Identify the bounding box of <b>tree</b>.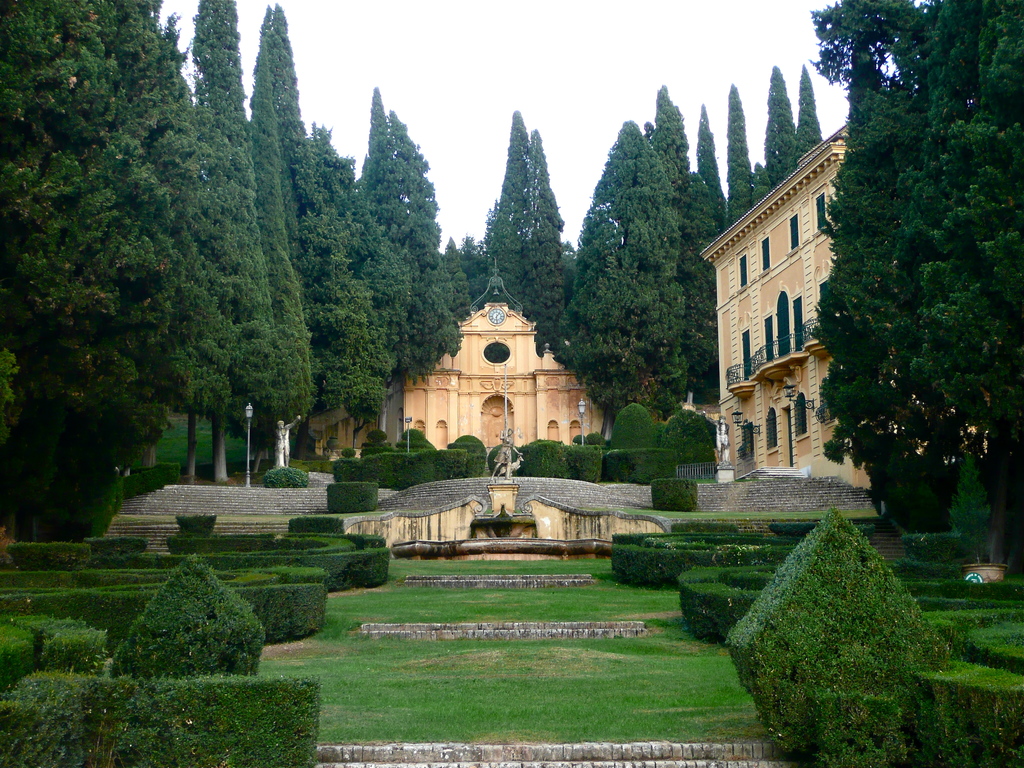
l=340, t=282, r=395, b=440.
